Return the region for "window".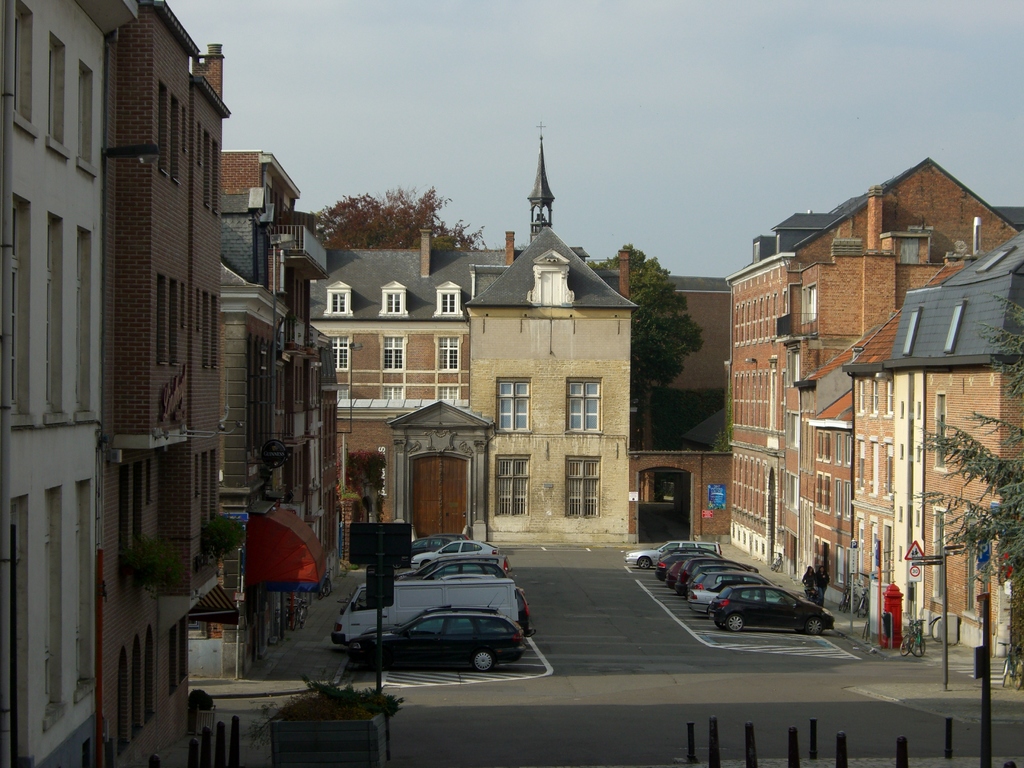
(376, 332, 409, 374).
